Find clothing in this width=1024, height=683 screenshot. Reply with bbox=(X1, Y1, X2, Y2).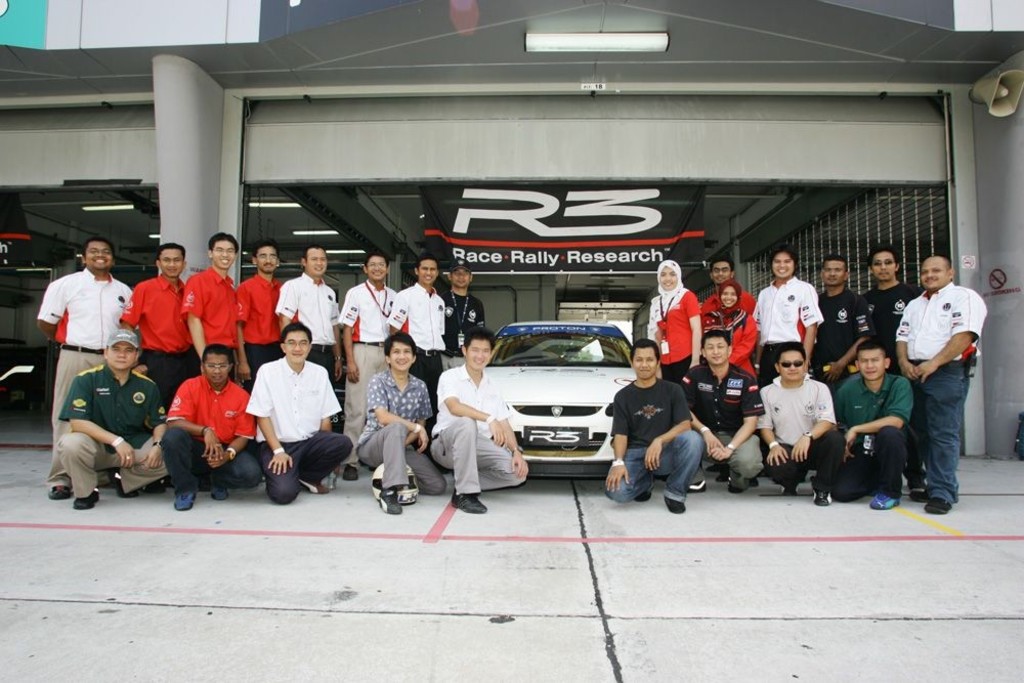
bbox=(113, 269, 202, 414).
